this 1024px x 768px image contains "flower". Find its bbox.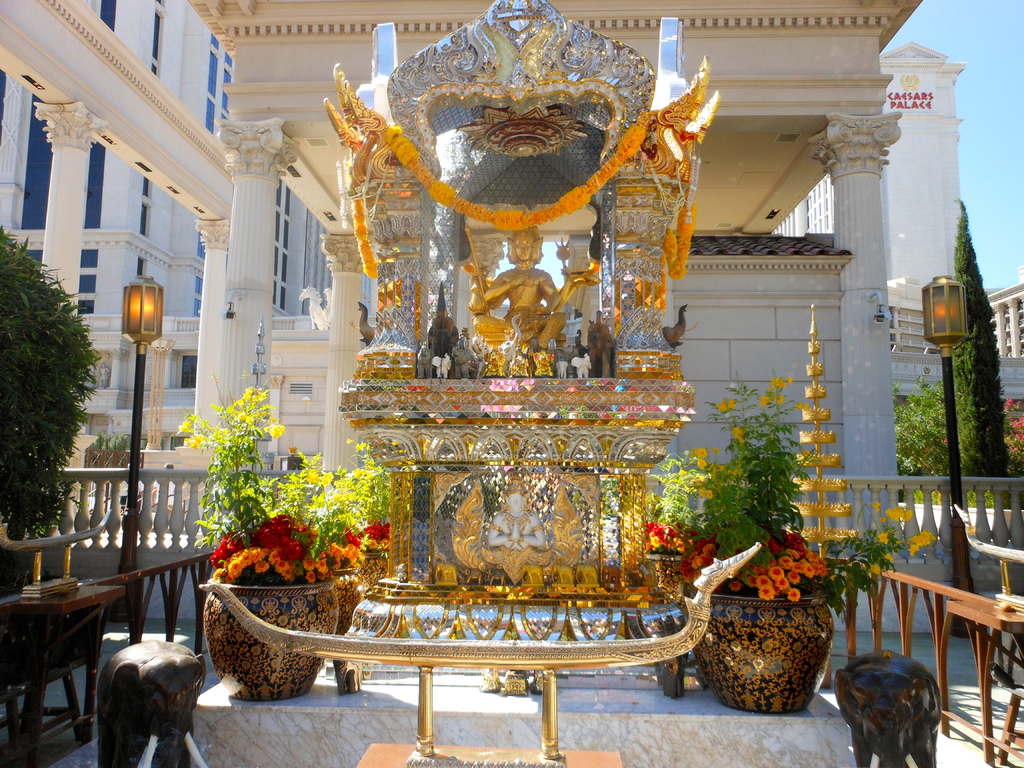
(left=716, top=399, right=727, bottom=410).
